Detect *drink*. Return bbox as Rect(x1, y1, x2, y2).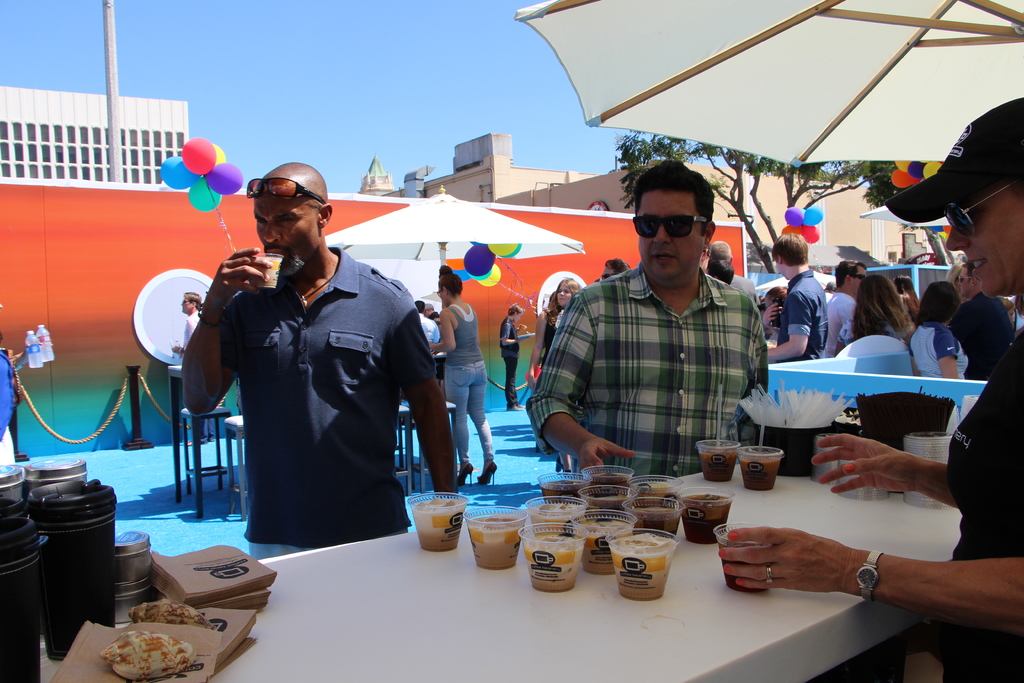
Rect(634, 483, 689, 503).
